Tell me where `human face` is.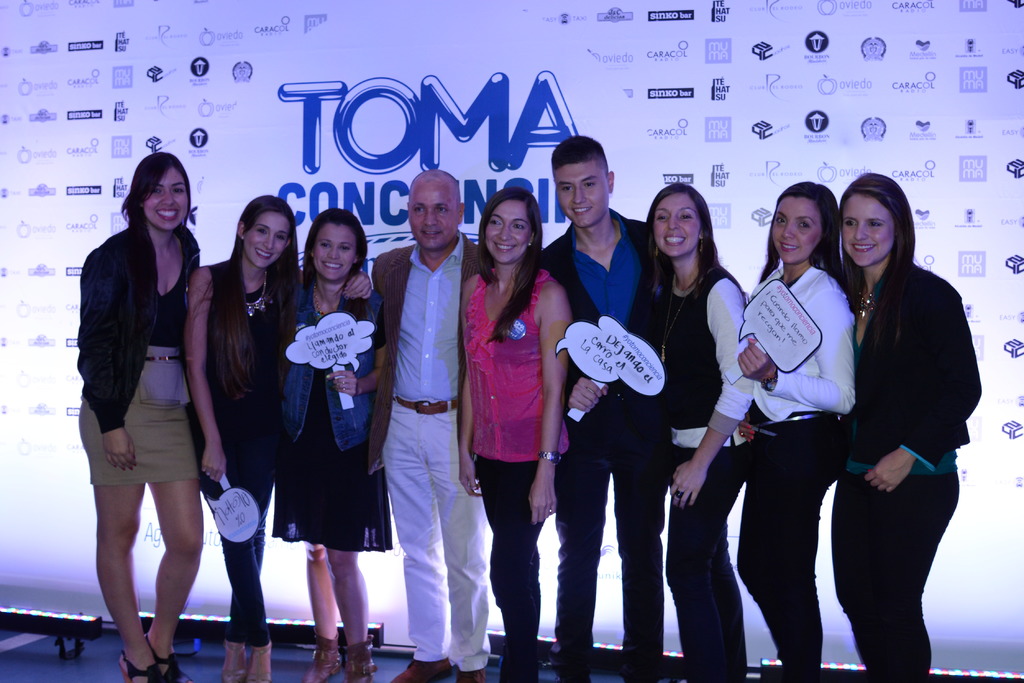
`human face` is at bbox=(561, 157, 609, 223).
